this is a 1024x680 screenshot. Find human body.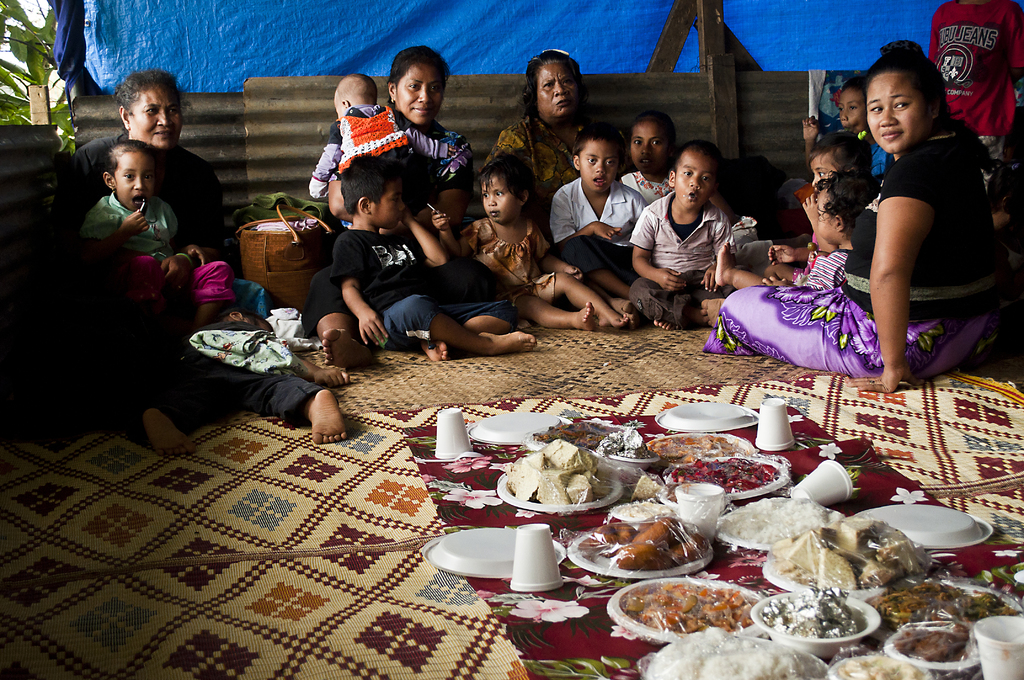
Bounding box: region(428, 211, 628, 329).
